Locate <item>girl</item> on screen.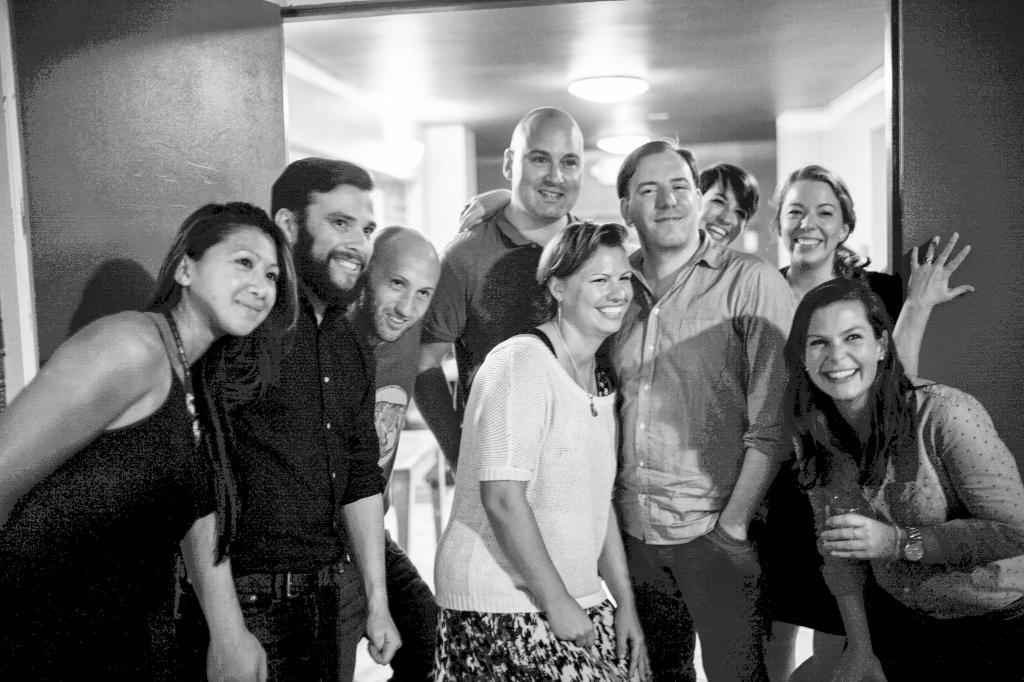
On screen at bbox=(0, 202, 298, 681).
